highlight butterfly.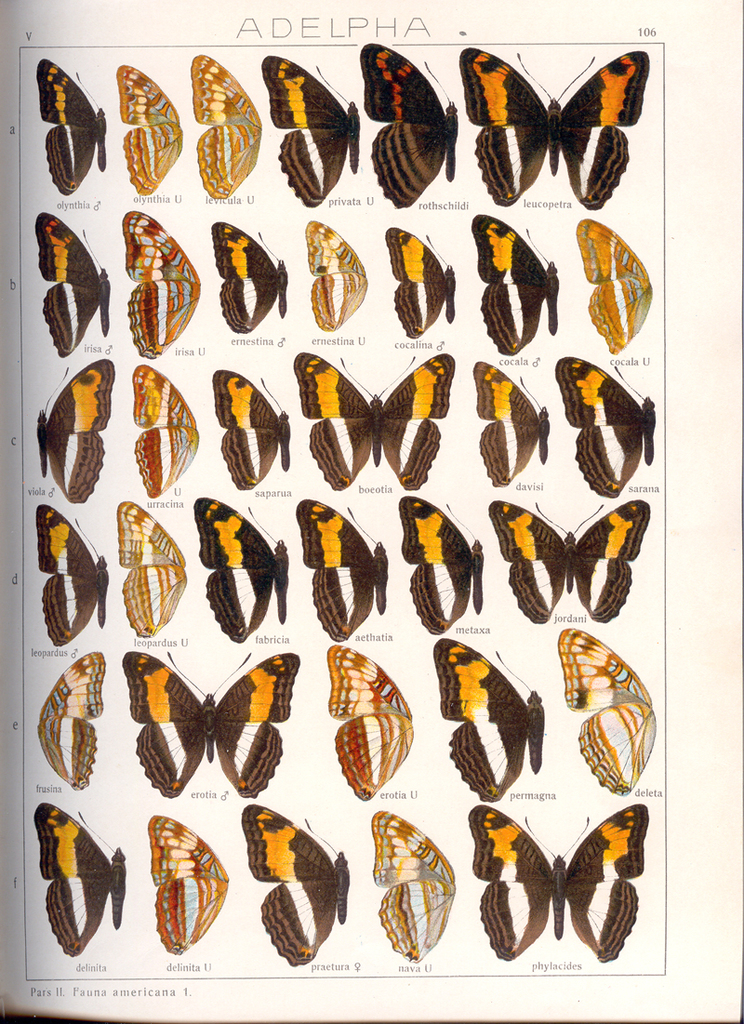
Highlighted region: 467 802 649 962.
